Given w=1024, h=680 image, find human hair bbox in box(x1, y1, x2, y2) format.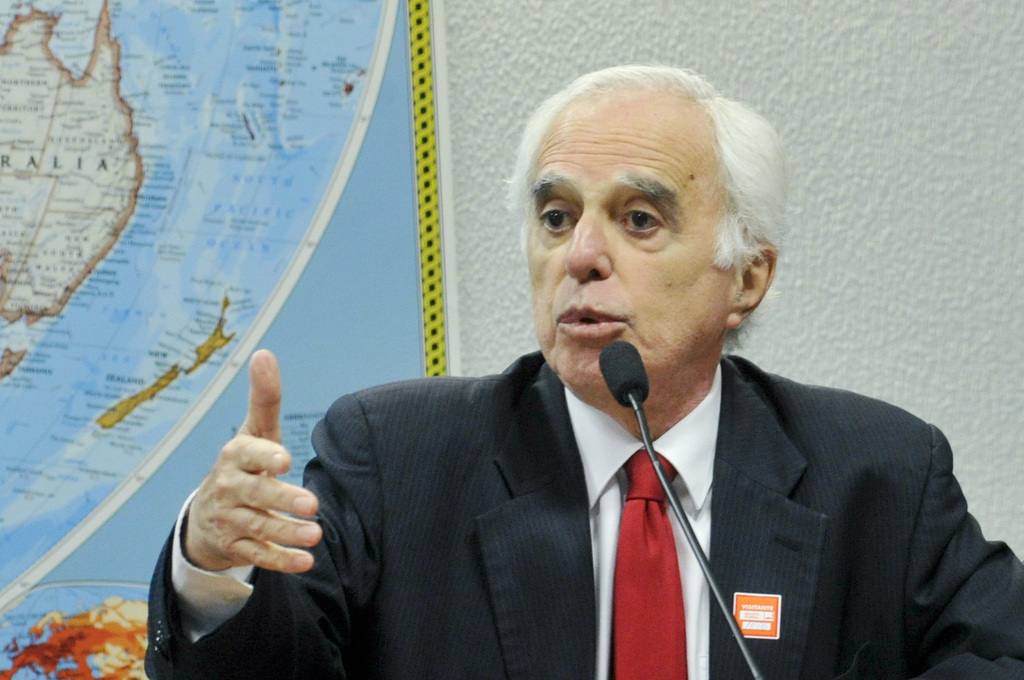
box(495, 71, 769, 346).
